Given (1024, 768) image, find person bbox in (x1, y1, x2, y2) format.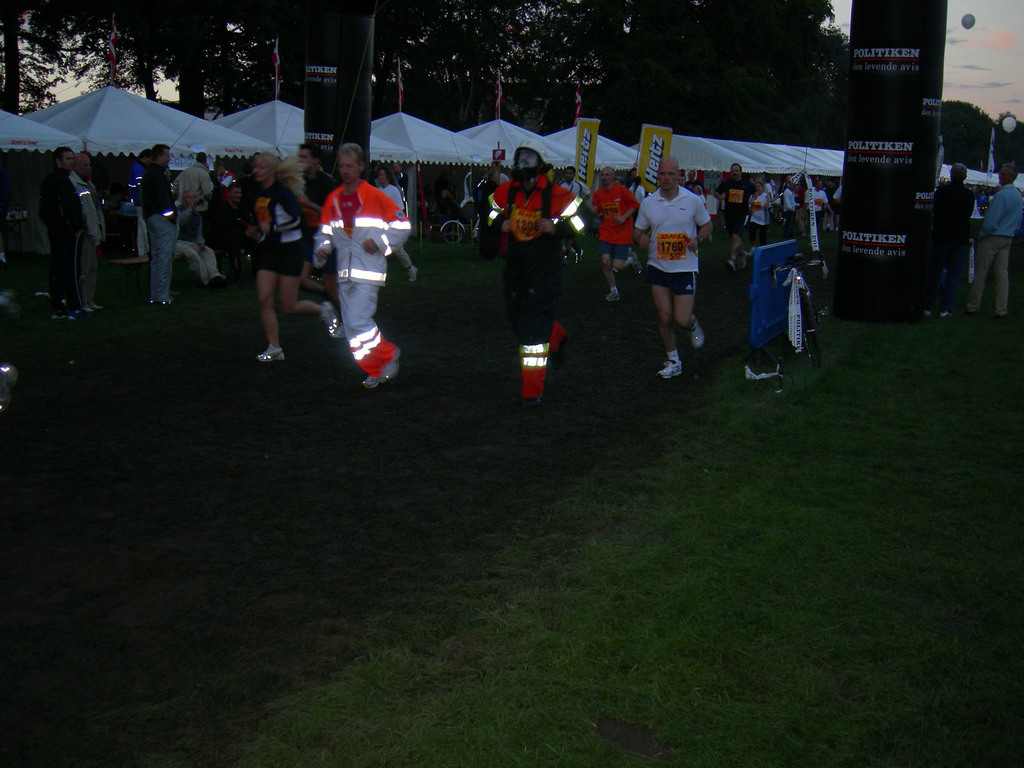
(33, 149, 89, 319).
